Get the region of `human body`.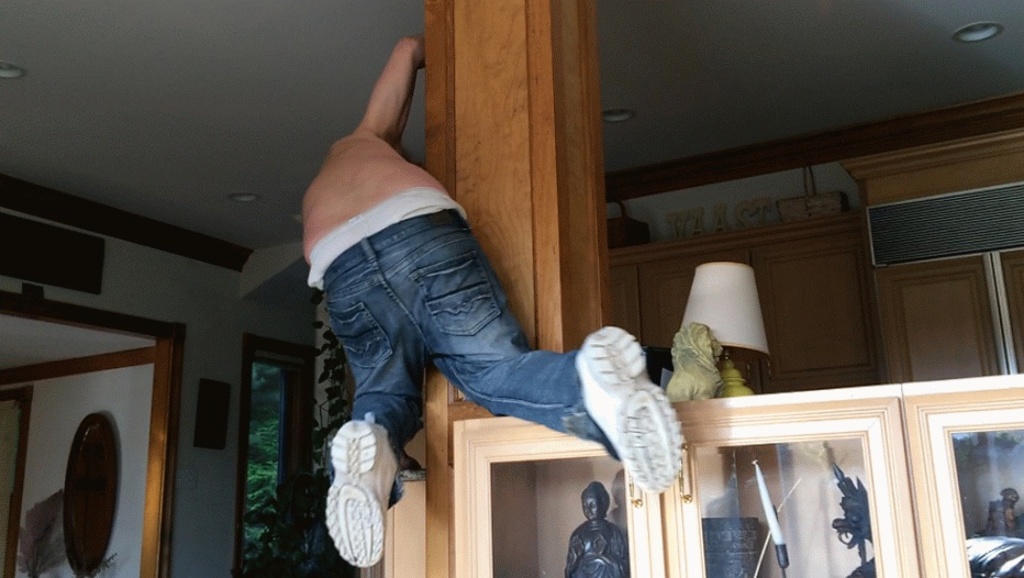
Rect(565, 521, 632, 577).
